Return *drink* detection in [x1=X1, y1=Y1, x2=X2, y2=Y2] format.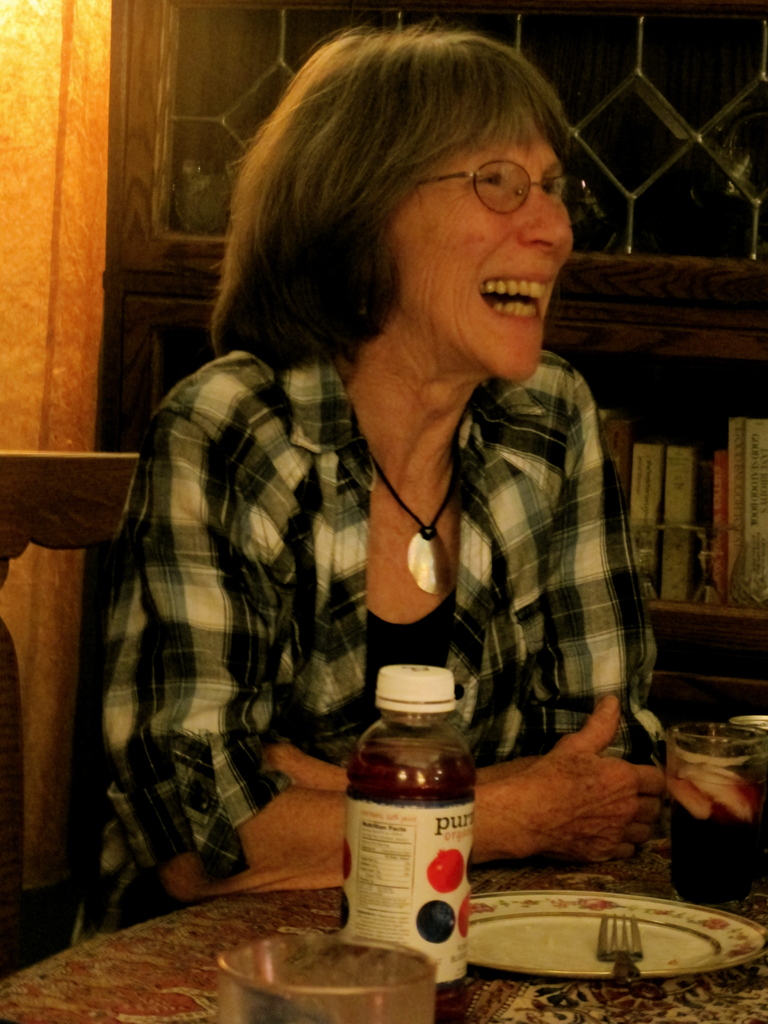
[x1=345, y1=662, x2=483, y2=963].
